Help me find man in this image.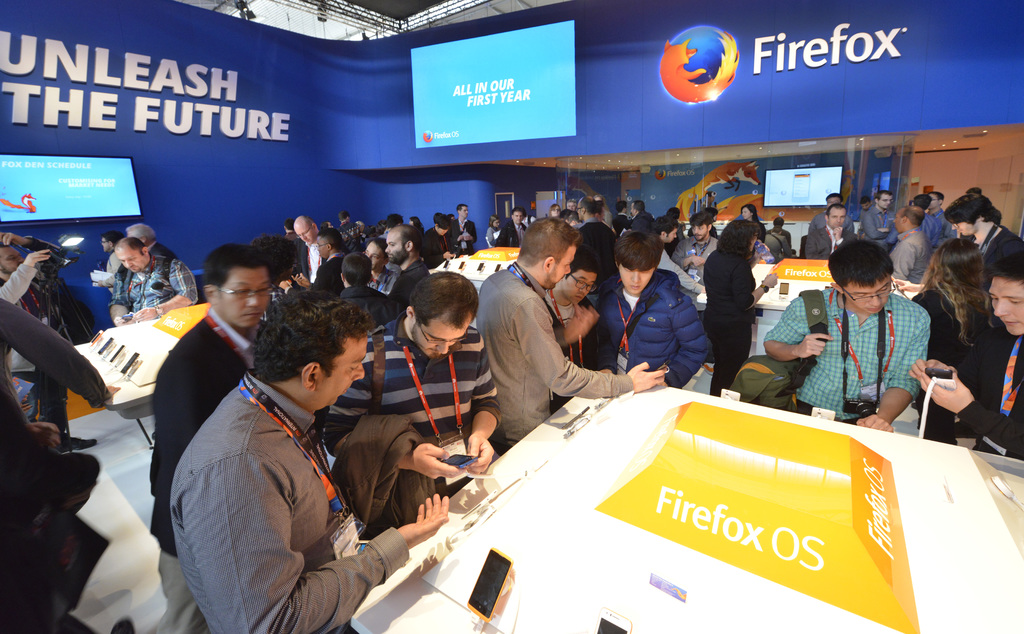
Found it: (884,212,935,278).
